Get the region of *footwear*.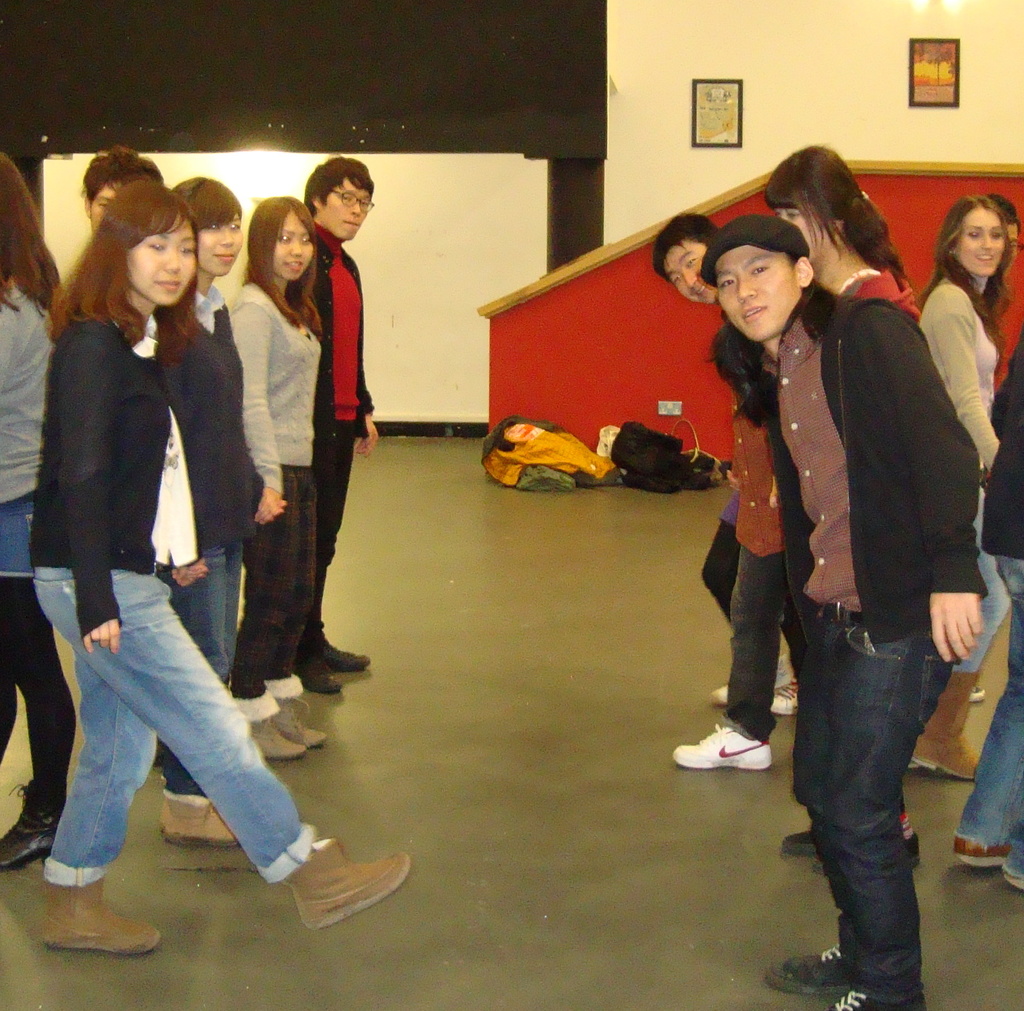
left=684, top=720, right=771, bottom=768.
